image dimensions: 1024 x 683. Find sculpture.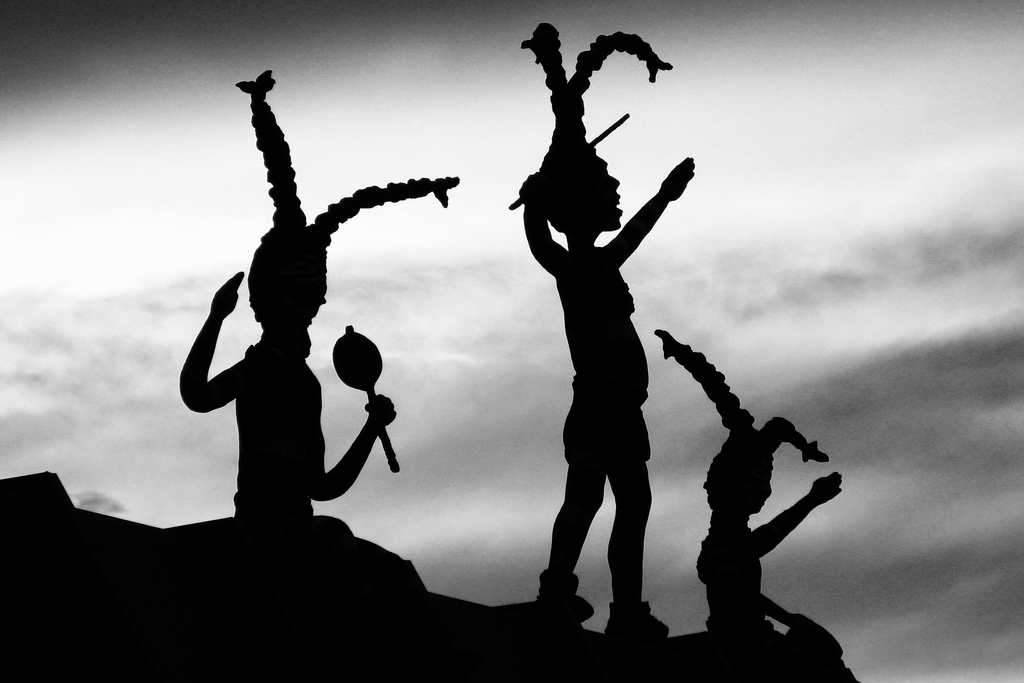
region(641, 323, 867, 682).
